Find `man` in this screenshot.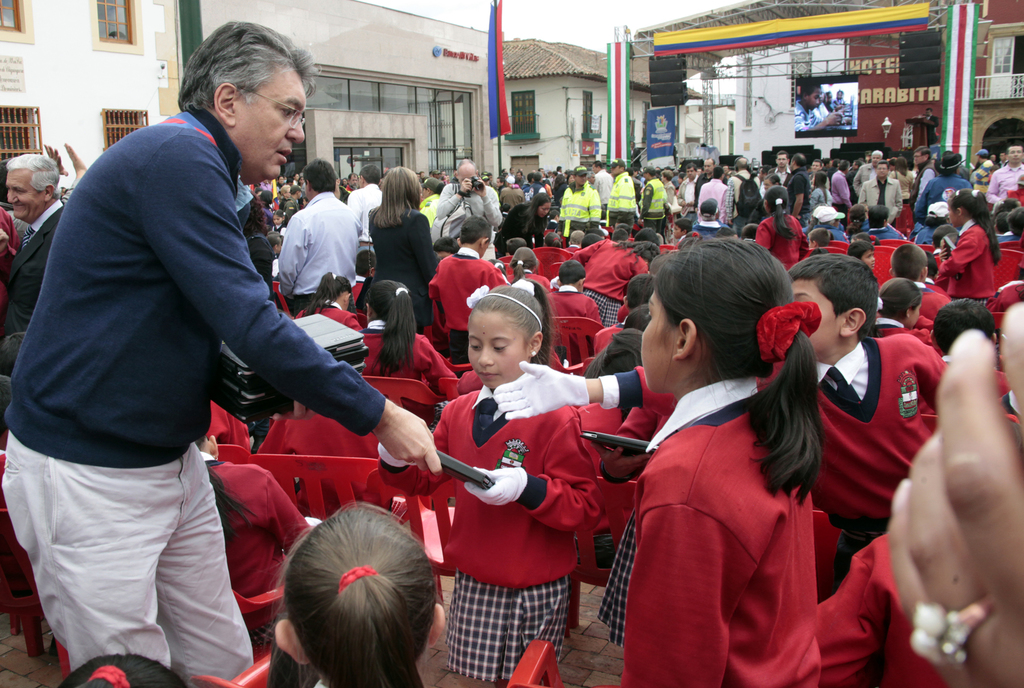
The bounding box for `man` is (772, 151, 794, 188).
